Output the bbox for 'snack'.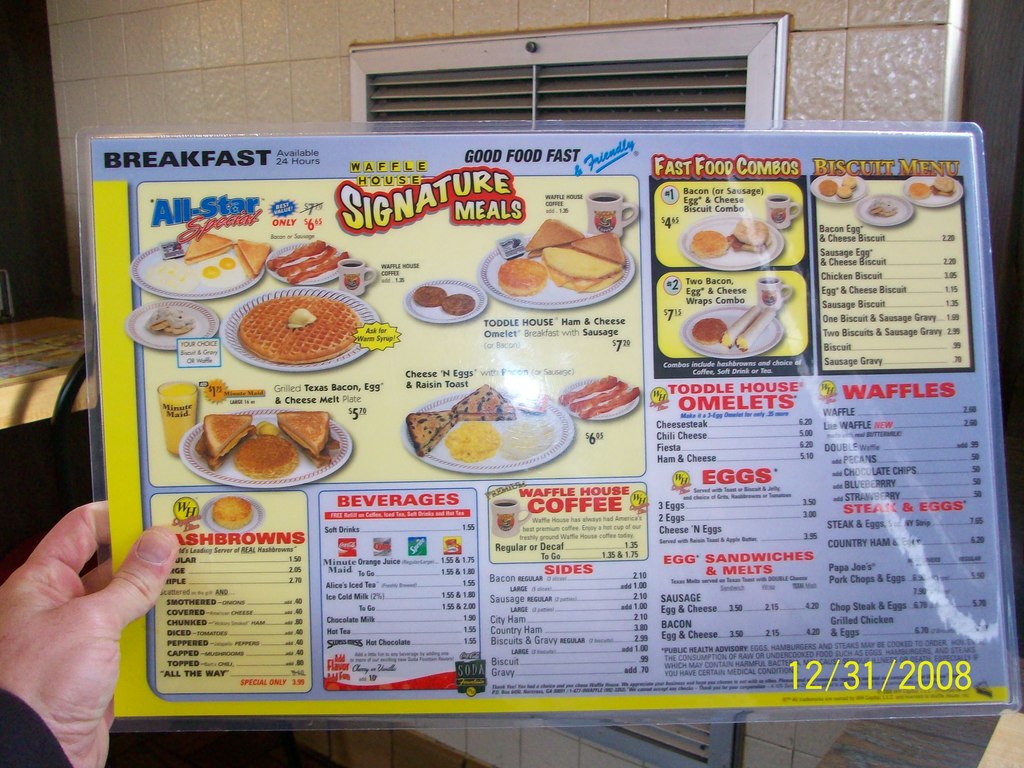
(838,186,854,199).
